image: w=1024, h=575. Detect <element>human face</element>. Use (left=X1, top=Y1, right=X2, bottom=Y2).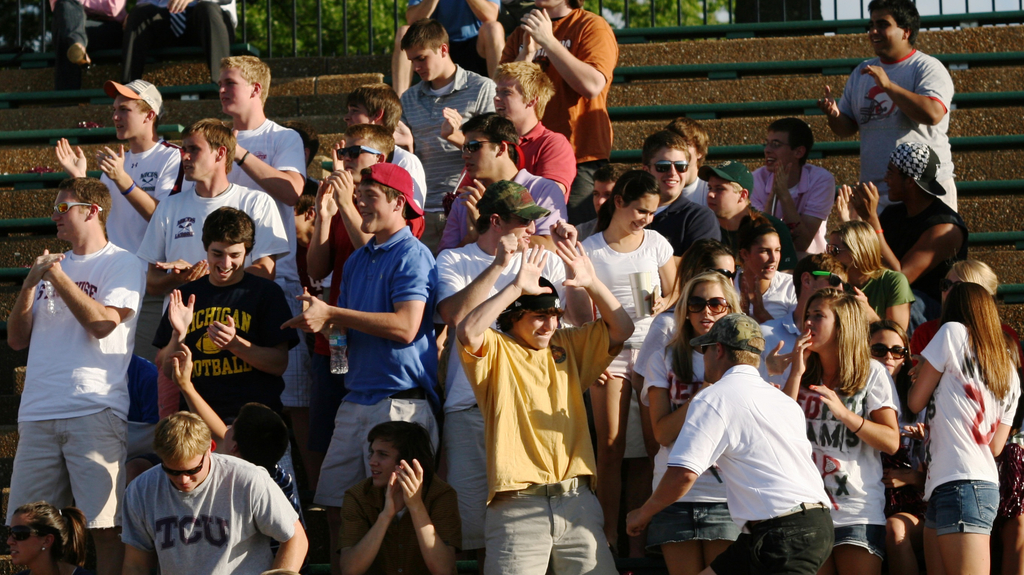
(left=763, top=131, right=797, bottom=172).
